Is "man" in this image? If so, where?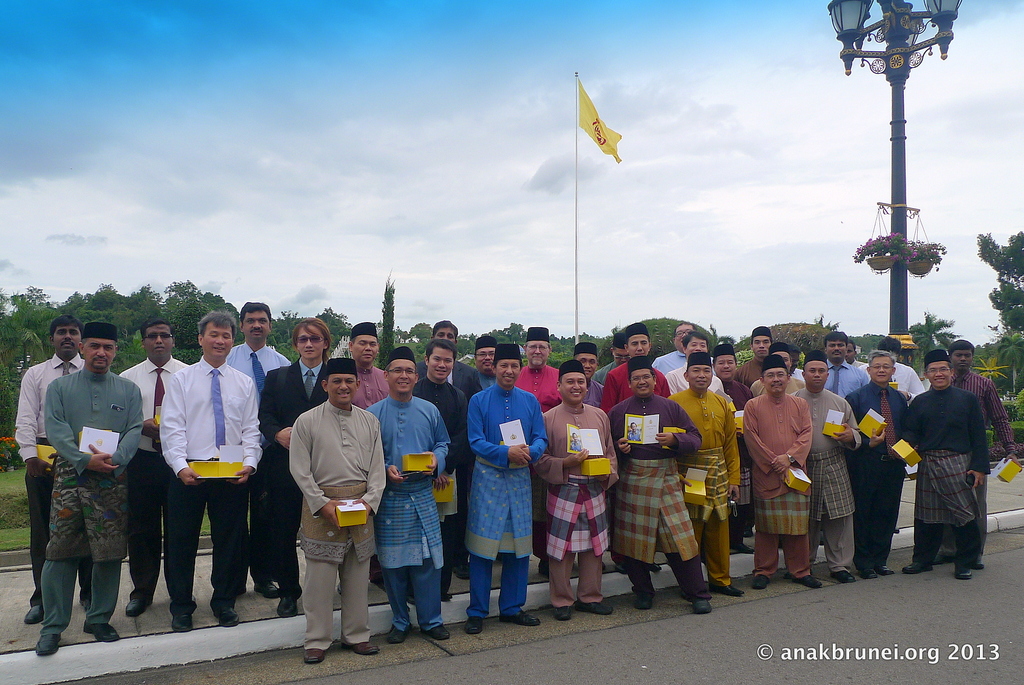
Yes, at bbox(613, 355, 729, 612).
